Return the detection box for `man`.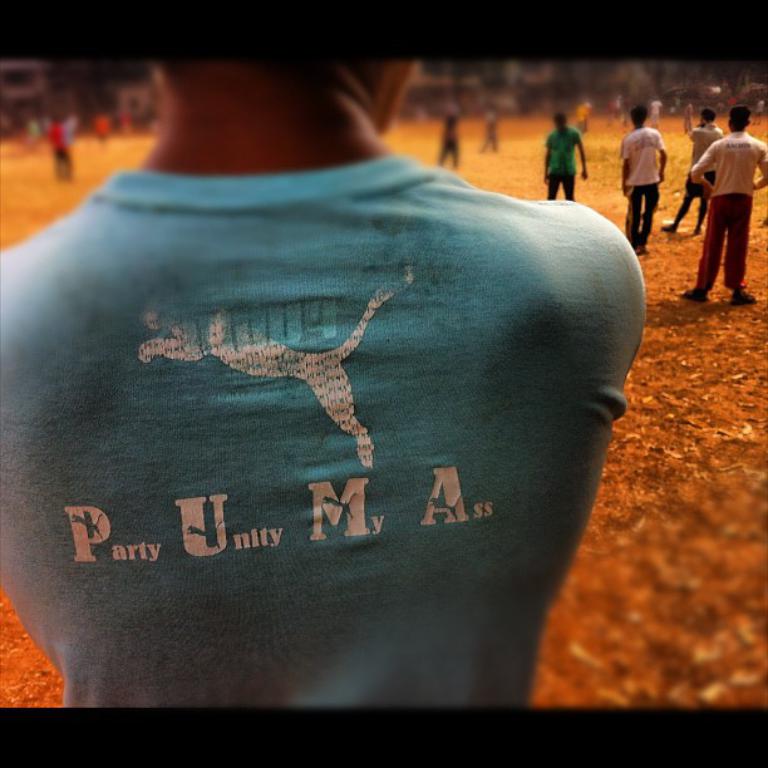
<region>685, 104, 767, 302</region>.
